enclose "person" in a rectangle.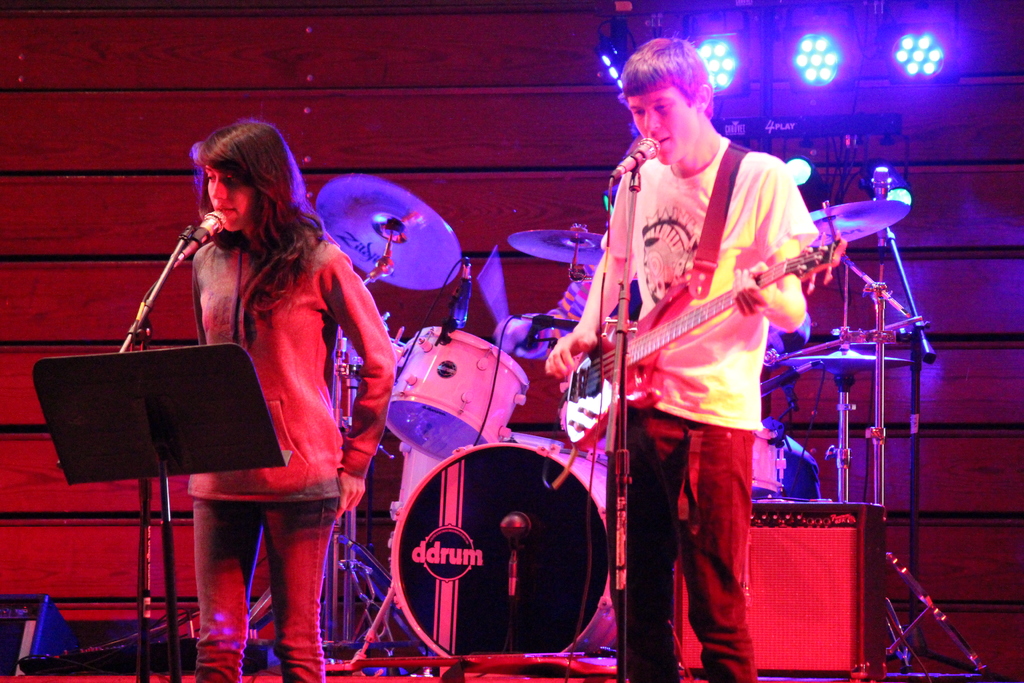
<bbox>184, 112, 401, 682</bbox>.
